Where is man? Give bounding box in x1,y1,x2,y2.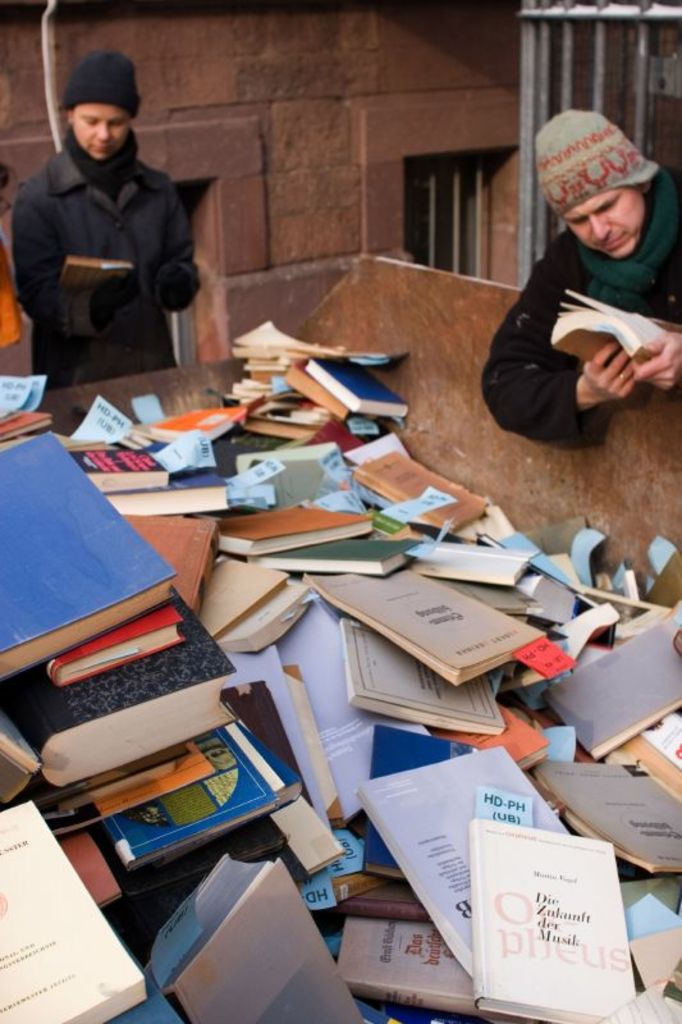
10,47,201,392.
